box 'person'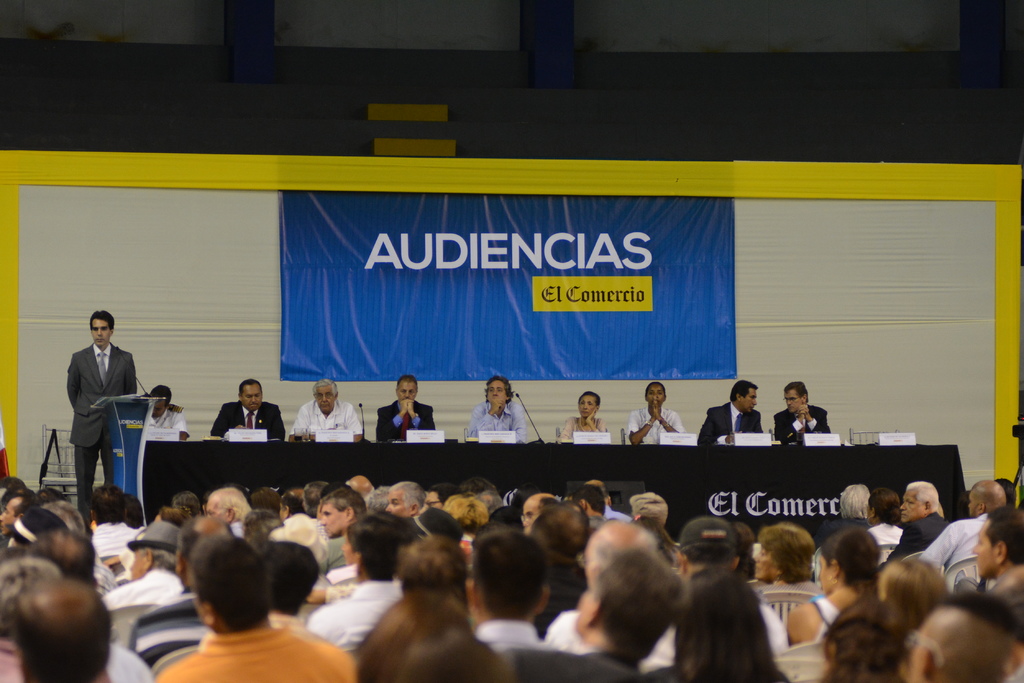
381 373 438 442
